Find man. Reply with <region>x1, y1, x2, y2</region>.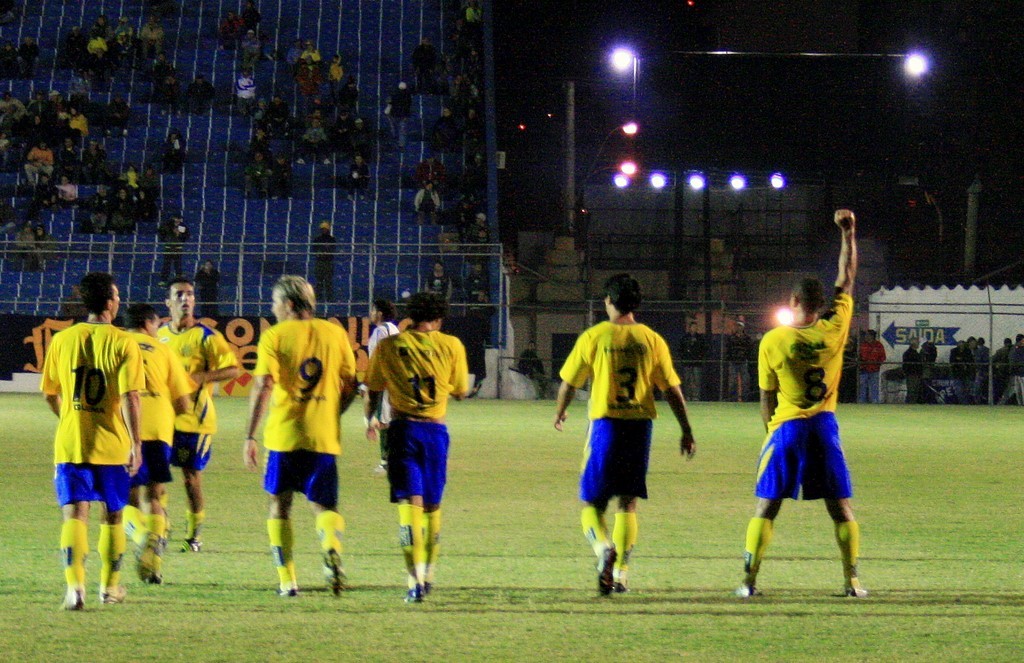
<region>35, 267, 151, 602</region>.
